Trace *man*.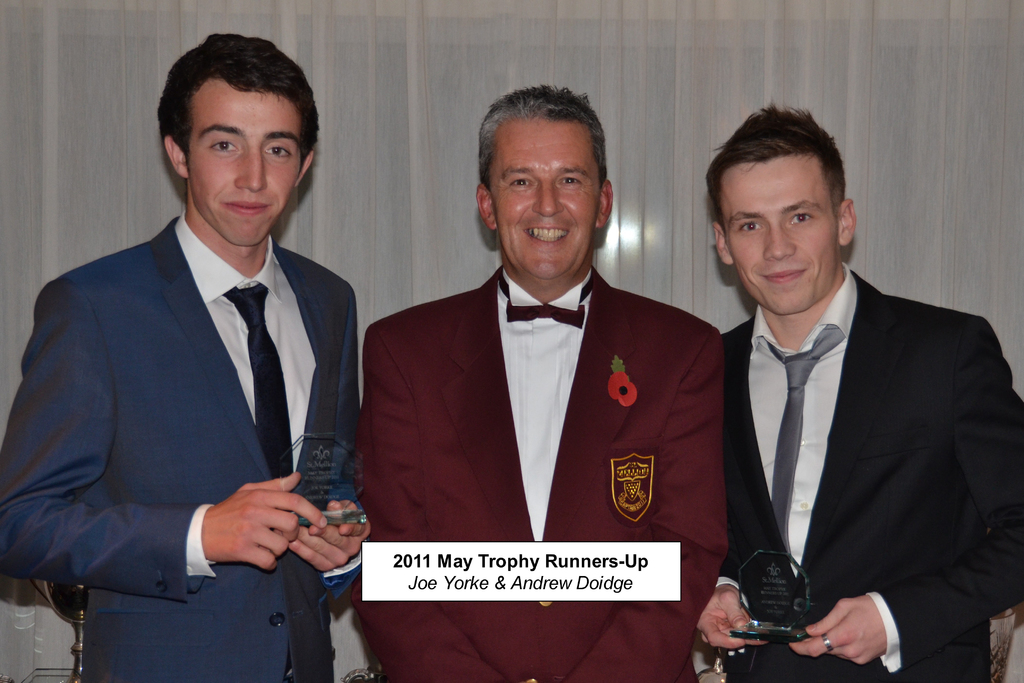
Traced to x1=700, y1=106, x2=1023, y2=682.
